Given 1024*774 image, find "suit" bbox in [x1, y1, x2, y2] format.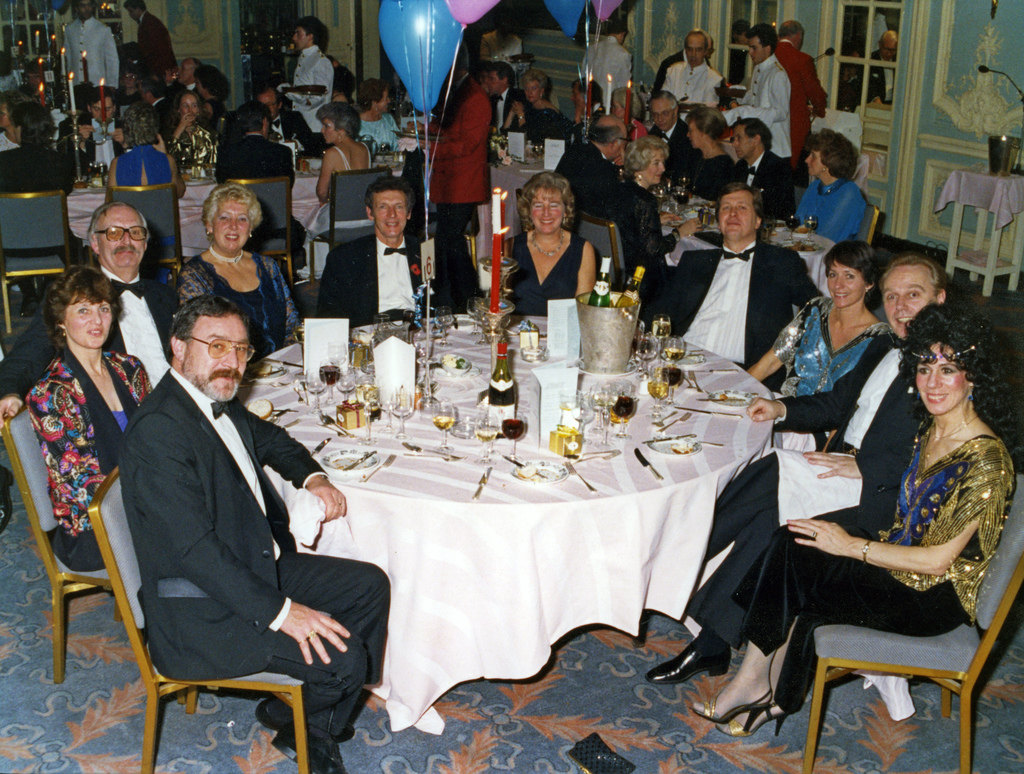
[774, 40, 830, 186].
